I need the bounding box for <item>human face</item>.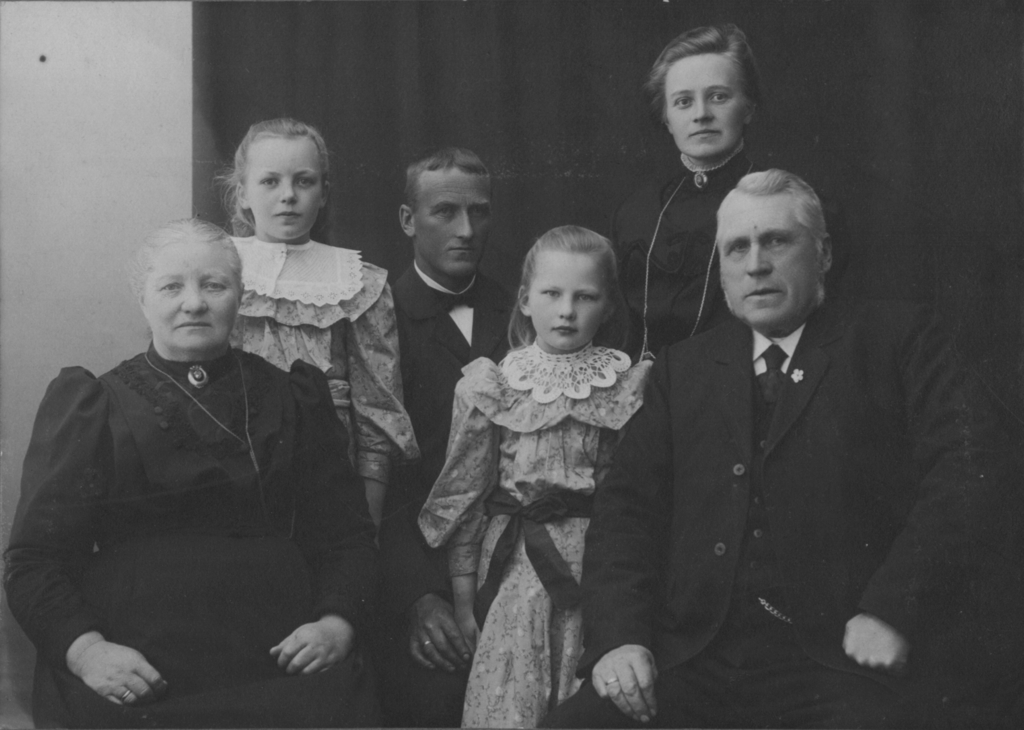
Here it is: rect(245, 136, 321, 238).
